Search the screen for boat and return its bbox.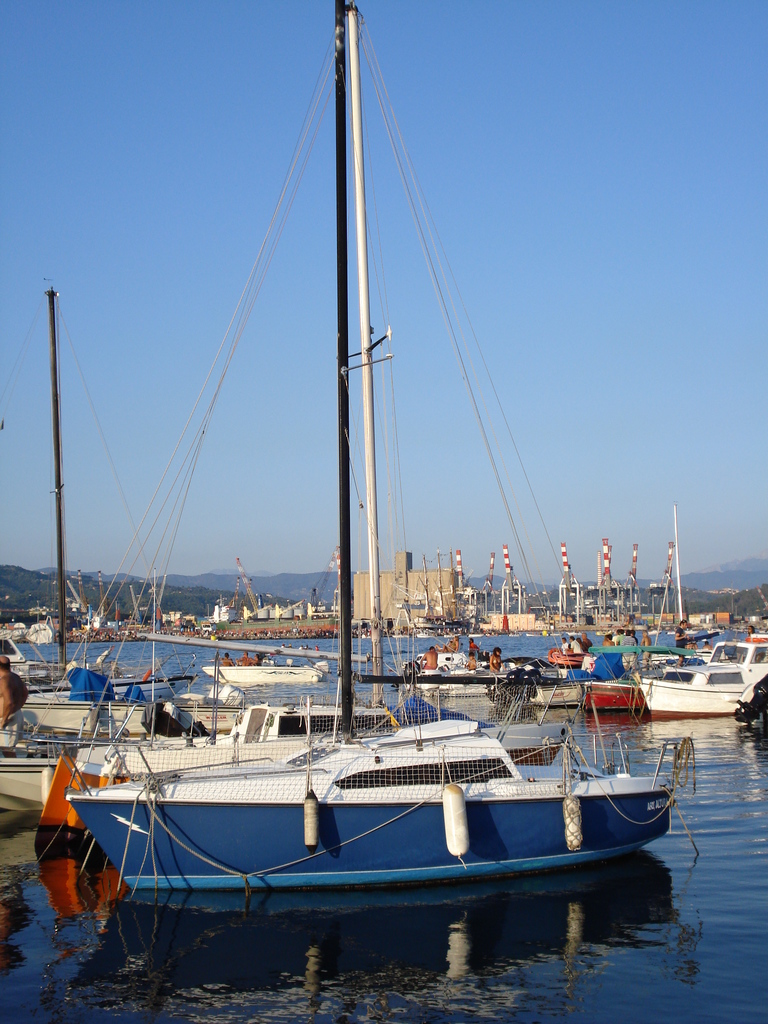
Found: [left=636, top=624, right=767, bottom=721].
